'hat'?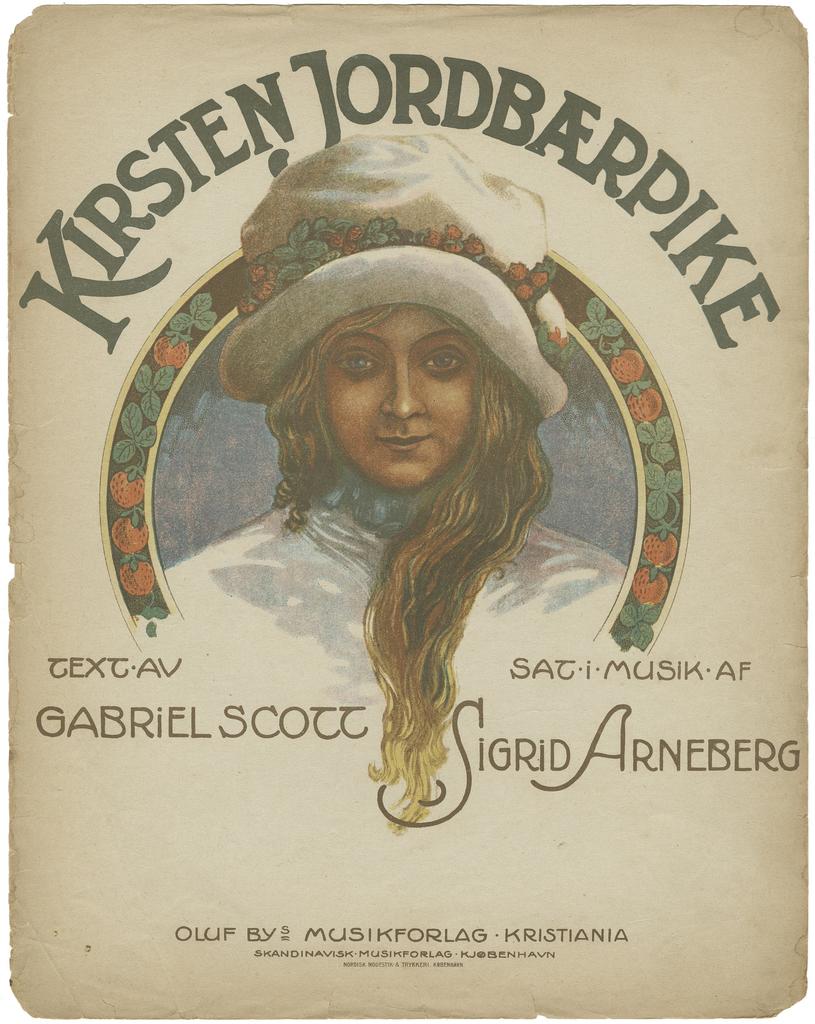
[220,132,571,420]
